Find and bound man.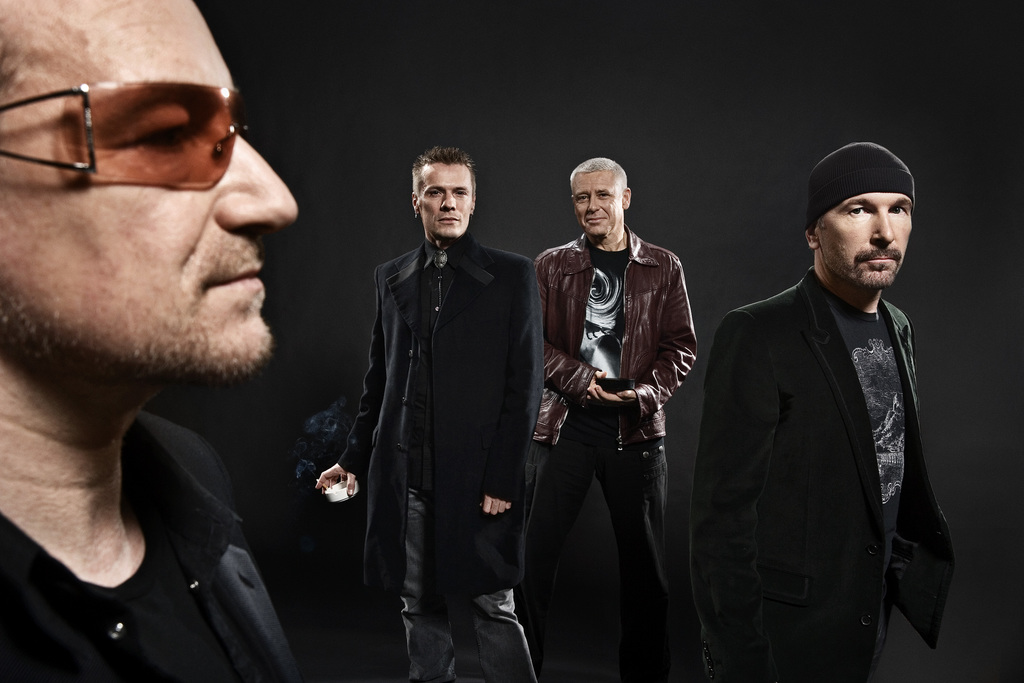
Bound: bbox=(689, 124, 967, 682).
